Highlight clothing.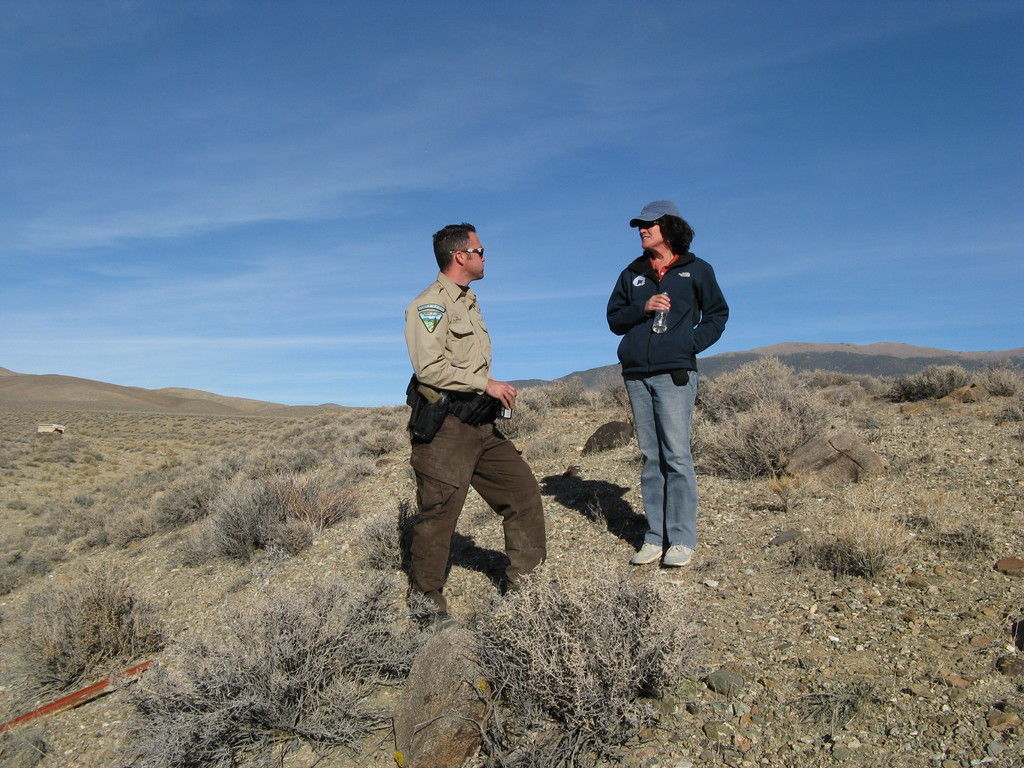
Highlighted region: locate(400, 248, 538, 577).
